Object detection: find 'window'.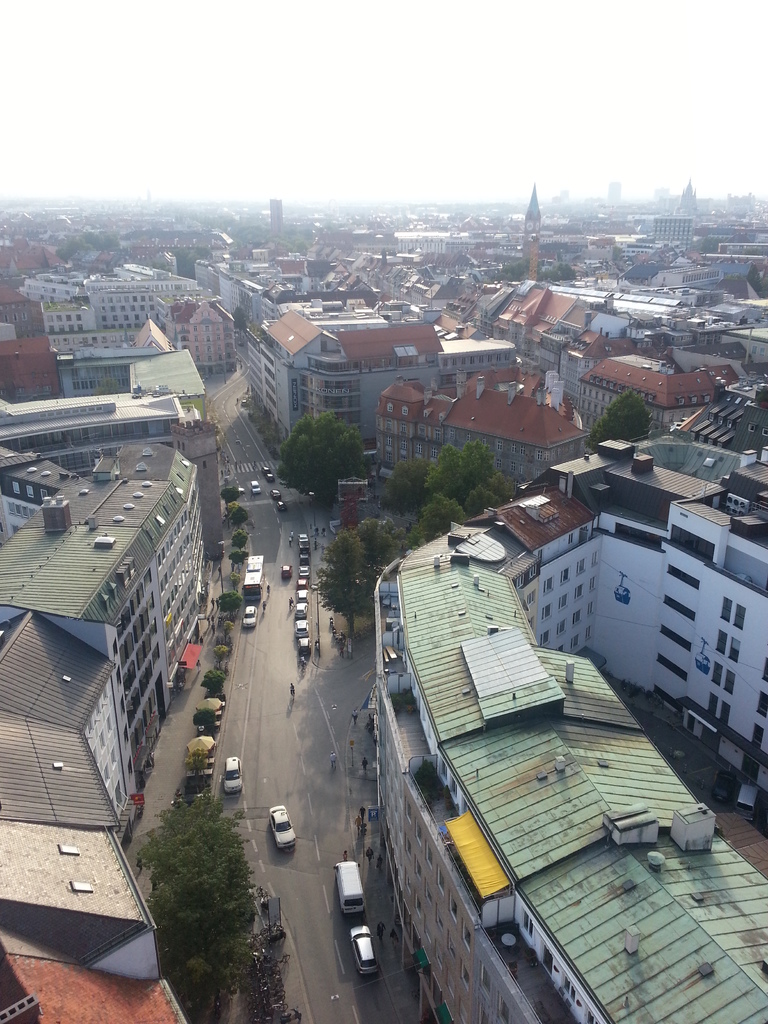
<bbox>578, 556, 587, 575</bbox>.
